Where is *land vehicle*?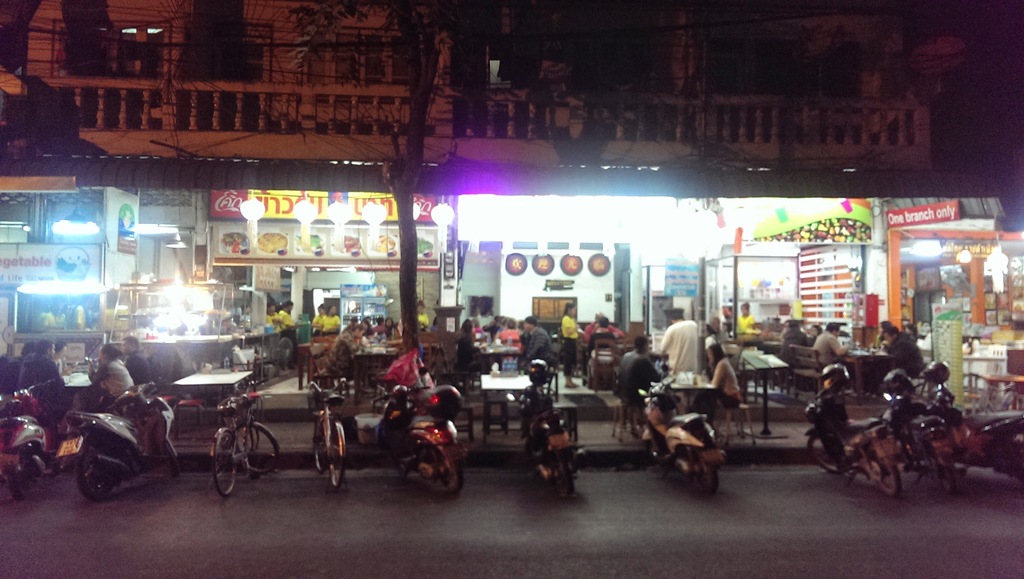
[x1=211, y1=395, x2=278, y2=502].
